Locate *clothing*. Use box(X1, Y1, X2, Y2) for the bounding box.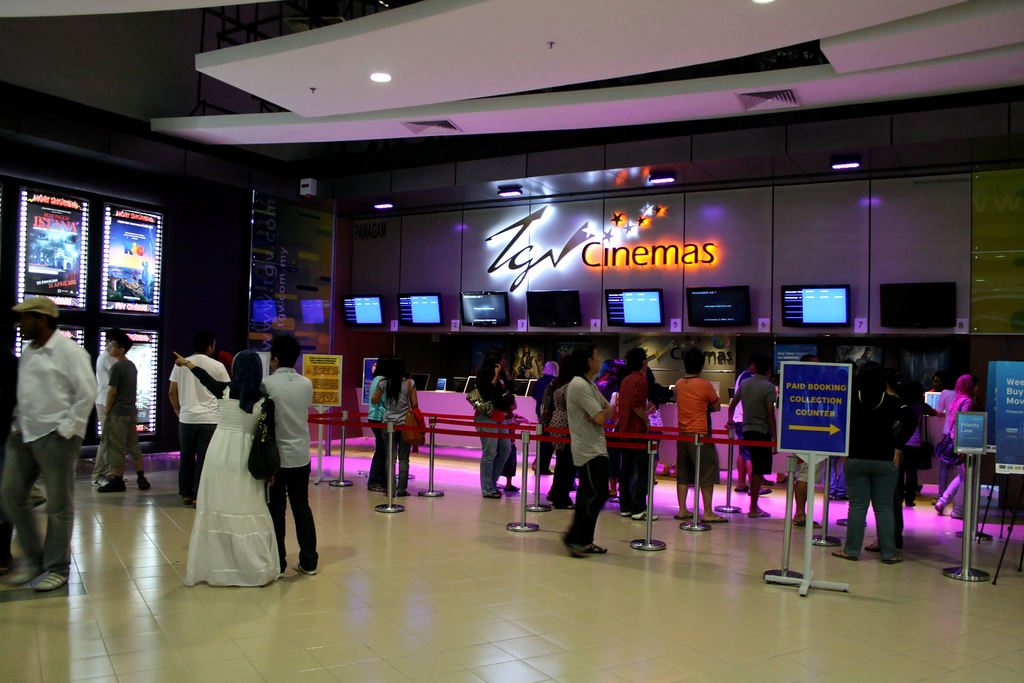
box(166, 350, 231, 500).
